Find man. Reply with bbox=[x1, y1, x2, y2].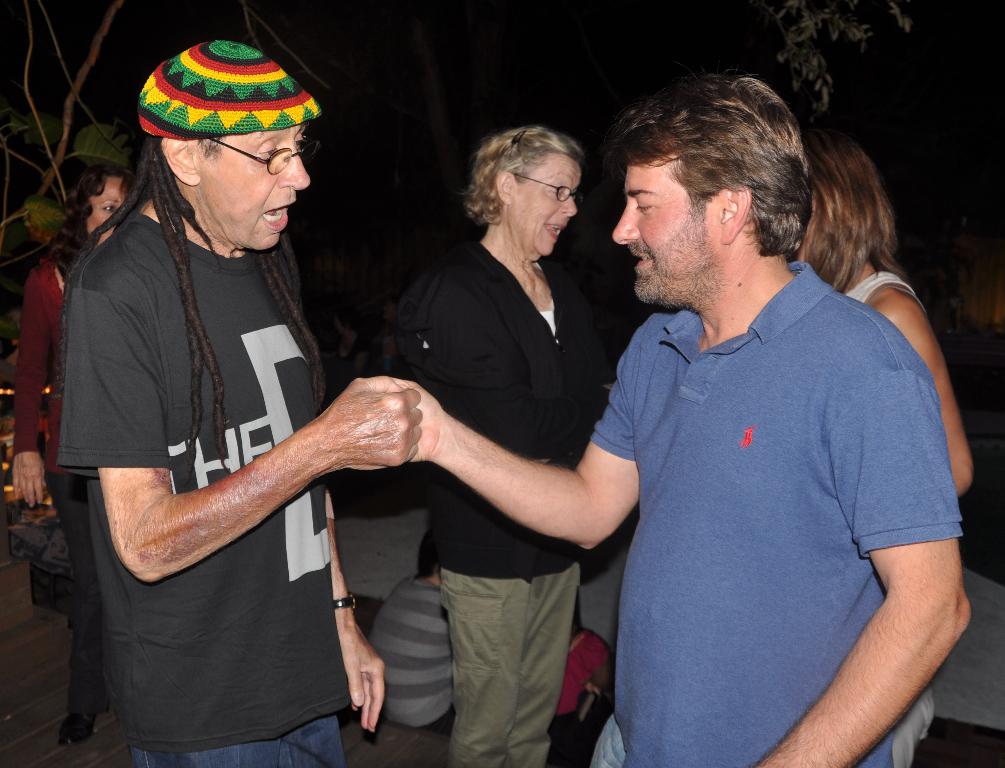
bbox=[396, 77, 971, 767].
